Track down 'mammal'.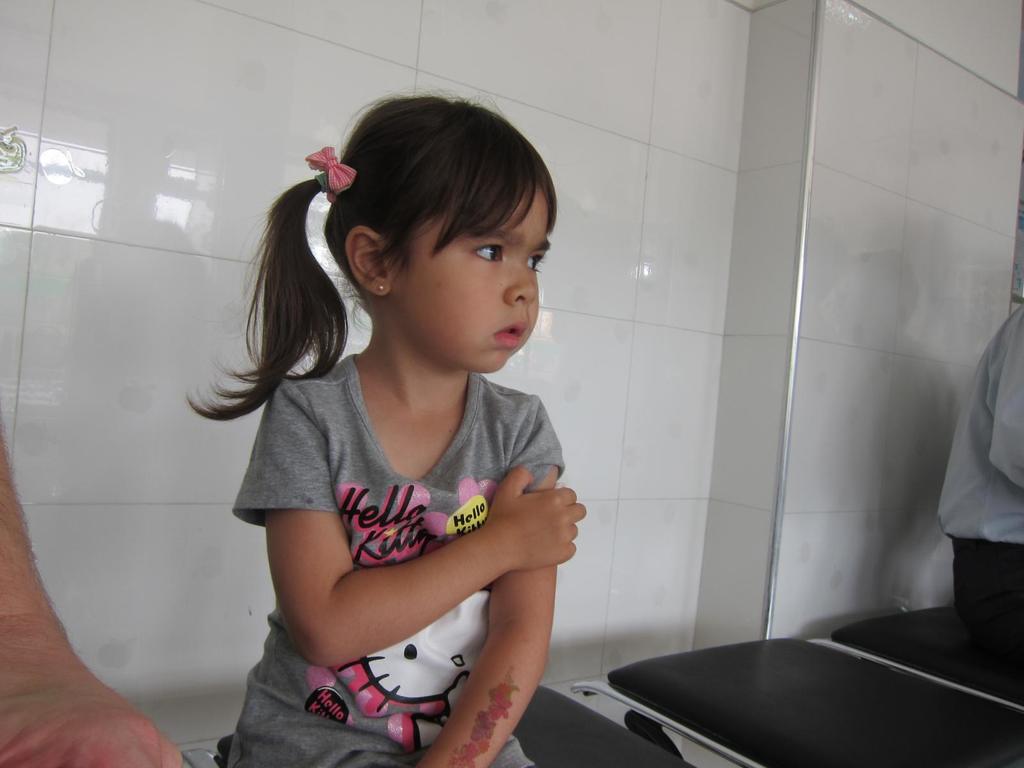
Tracked to region(940, 301, 1023, 667).
